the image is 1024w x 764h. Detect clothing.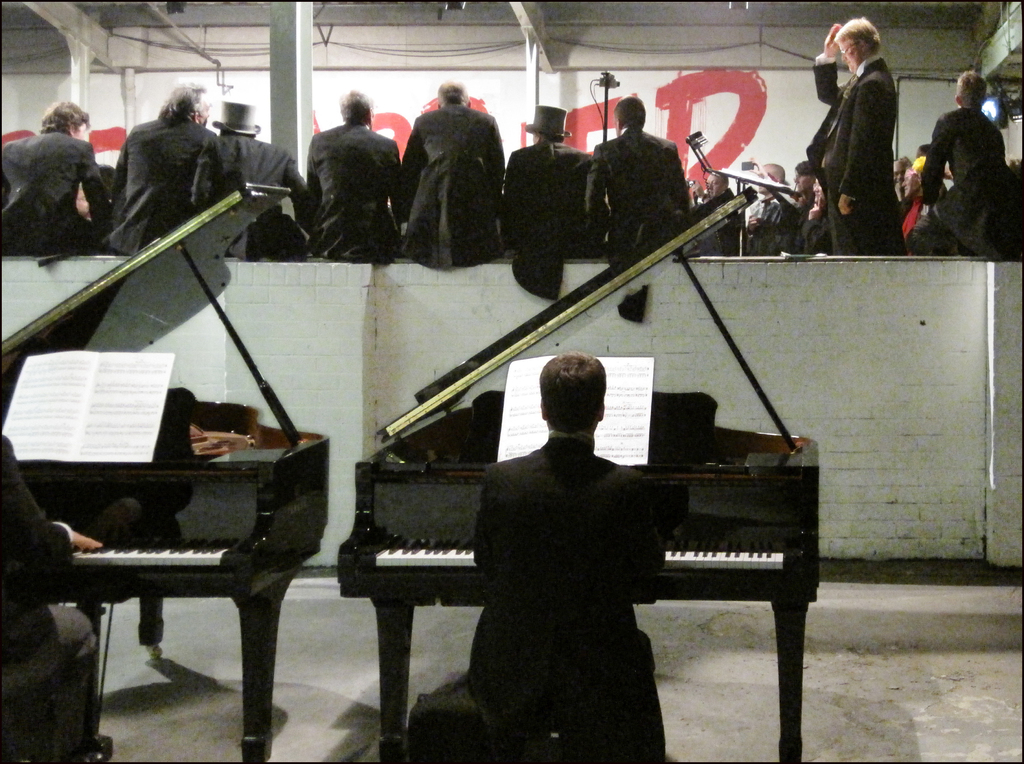
Detection: BBox(409, 101, 501, 261).
